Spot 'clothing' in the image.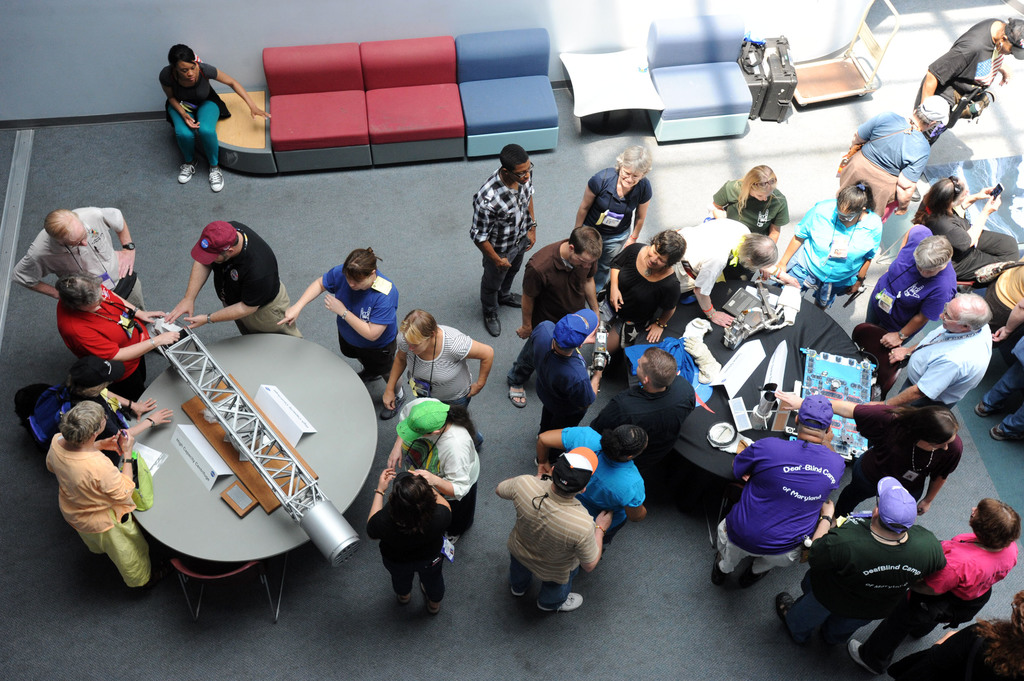
'clothing' found at Rect(763, 195, 883, 313).
